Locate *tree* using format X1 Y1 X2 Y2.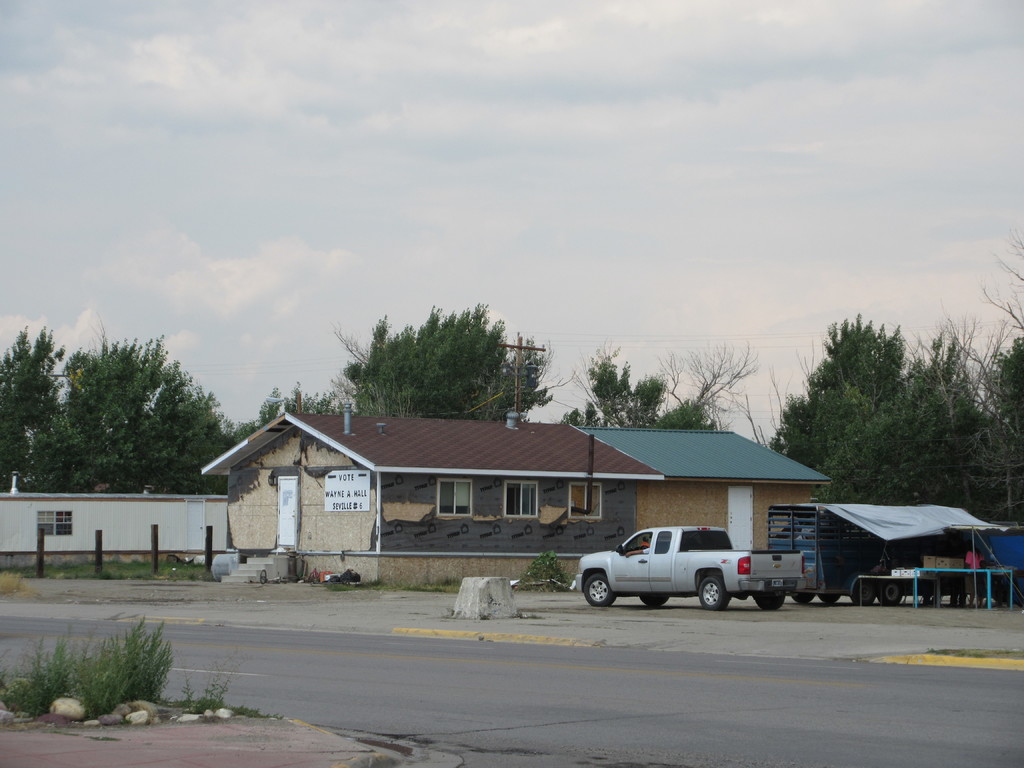
652 400 721 431.
